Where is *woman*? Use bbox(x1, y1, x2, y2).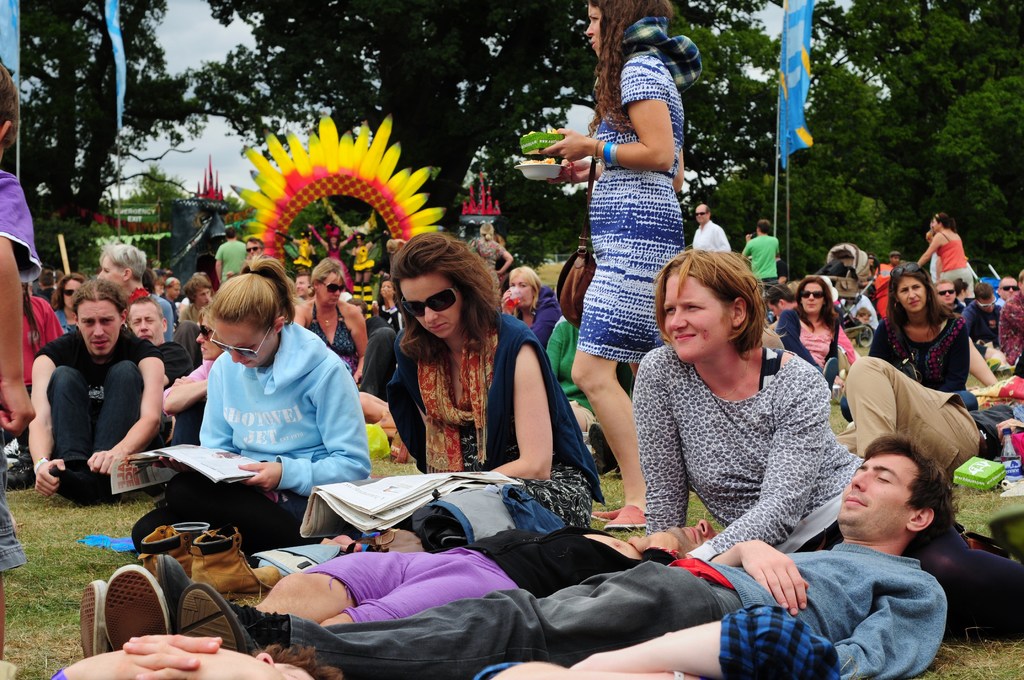
bbox(557, 23, 710, 447).
